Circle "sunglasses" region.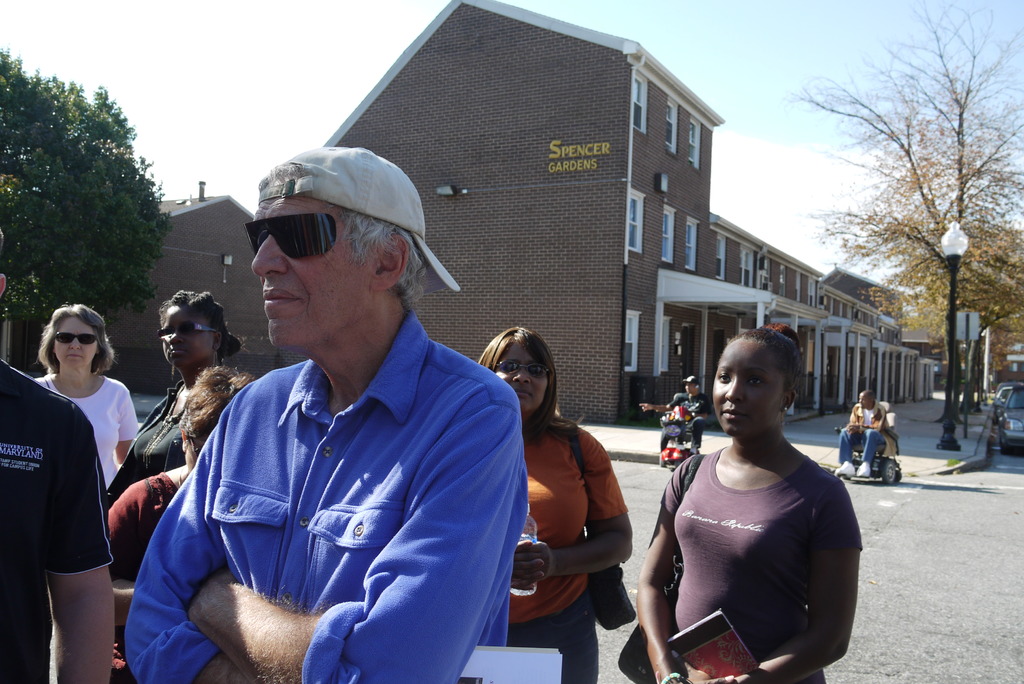
Region: region(52, 331, 98, 345).
